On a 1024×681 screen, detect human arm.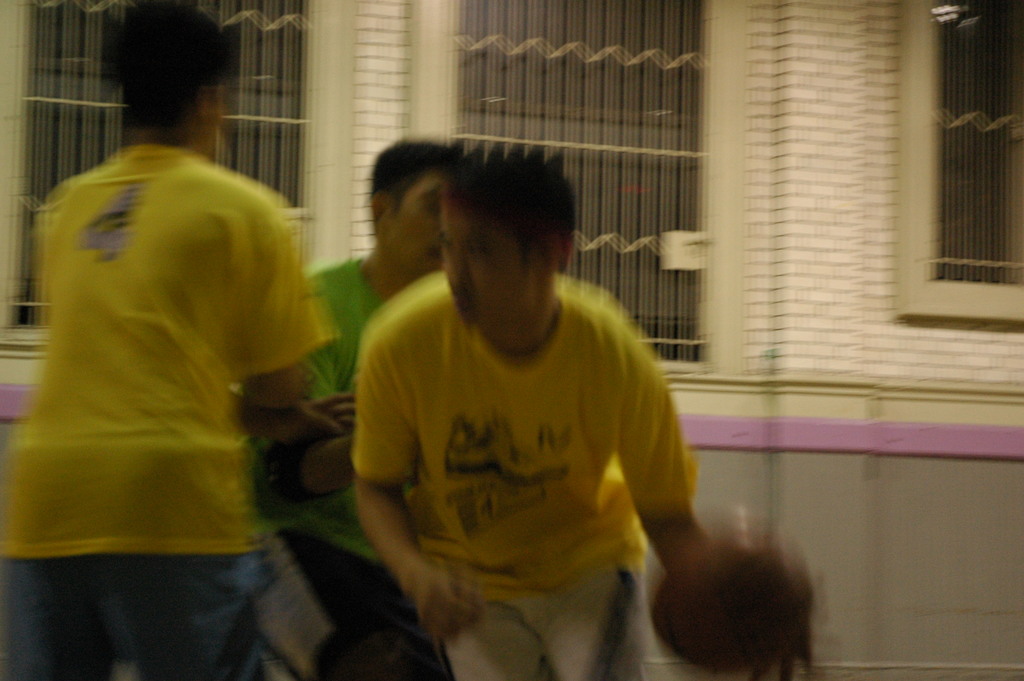
x1=237 y1=209 x2=321 y2=406.
